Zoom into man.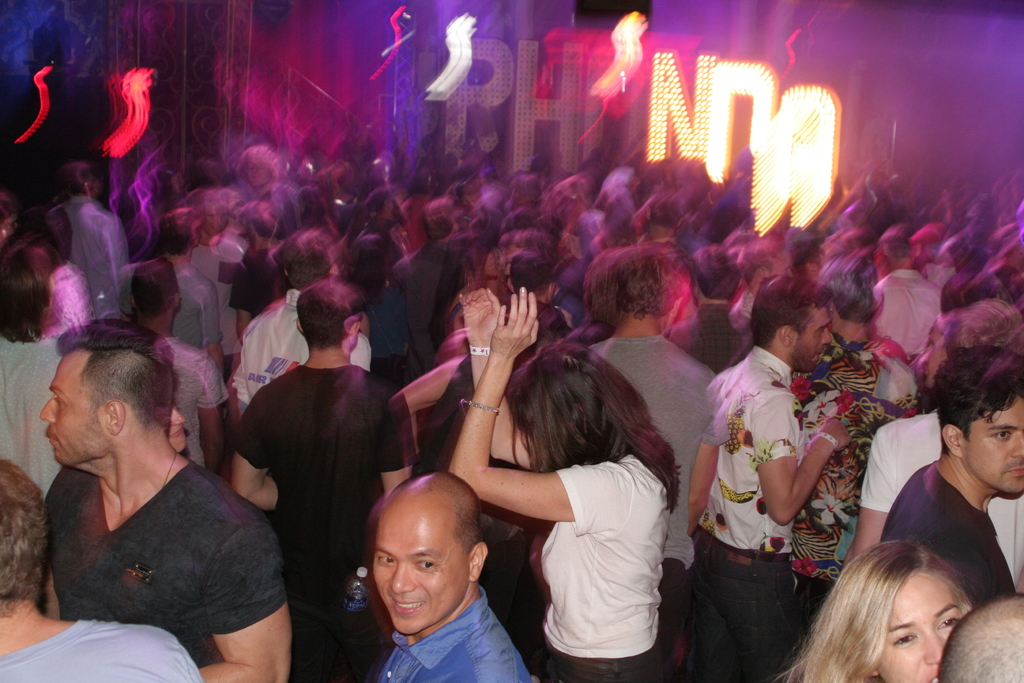
Zoom target: detection(686, 274, 855, 682).
